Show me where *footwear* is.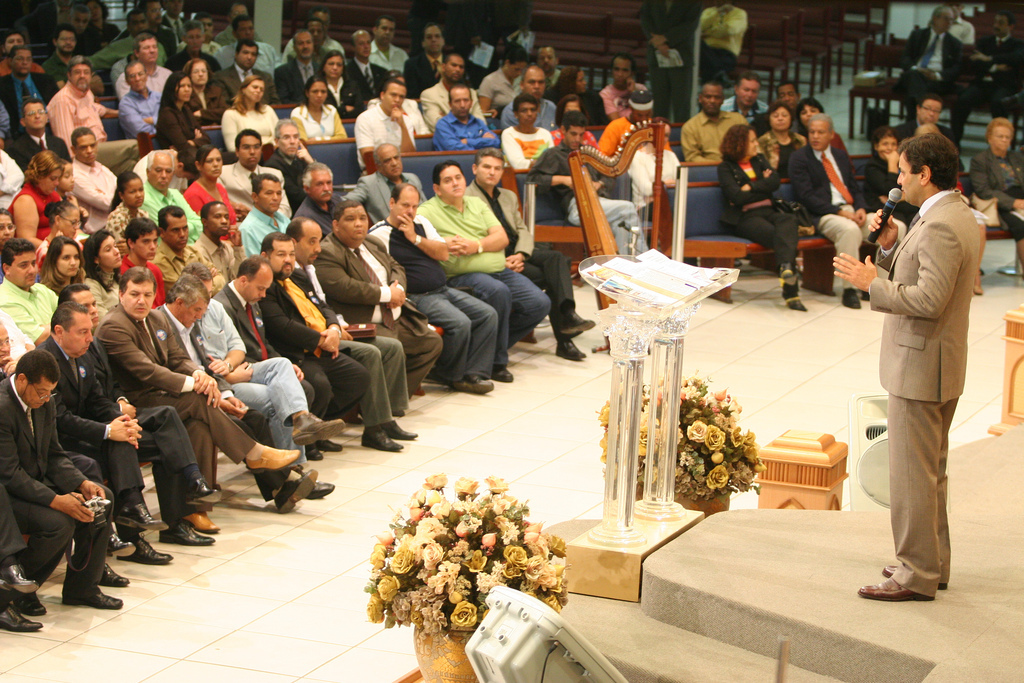
*footwear* is at [x1=839, y1=288, x2=860, y2=309].
